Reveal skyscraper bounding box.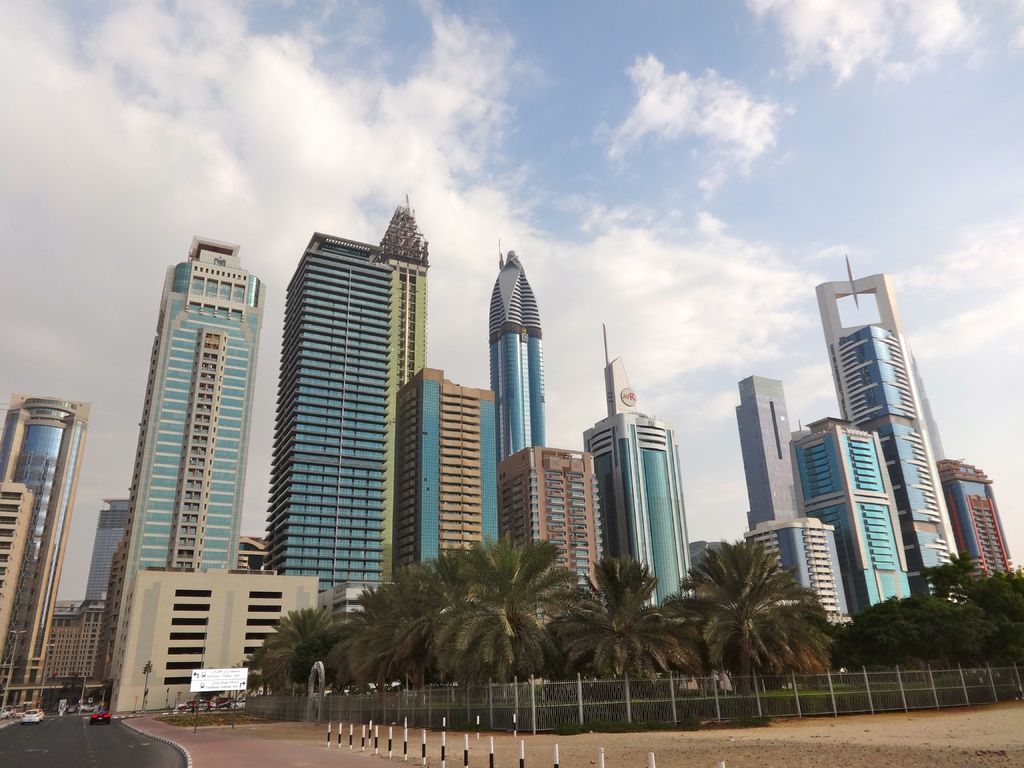
Revealed: x1=487 y1=236 x2=545 y2=461.
